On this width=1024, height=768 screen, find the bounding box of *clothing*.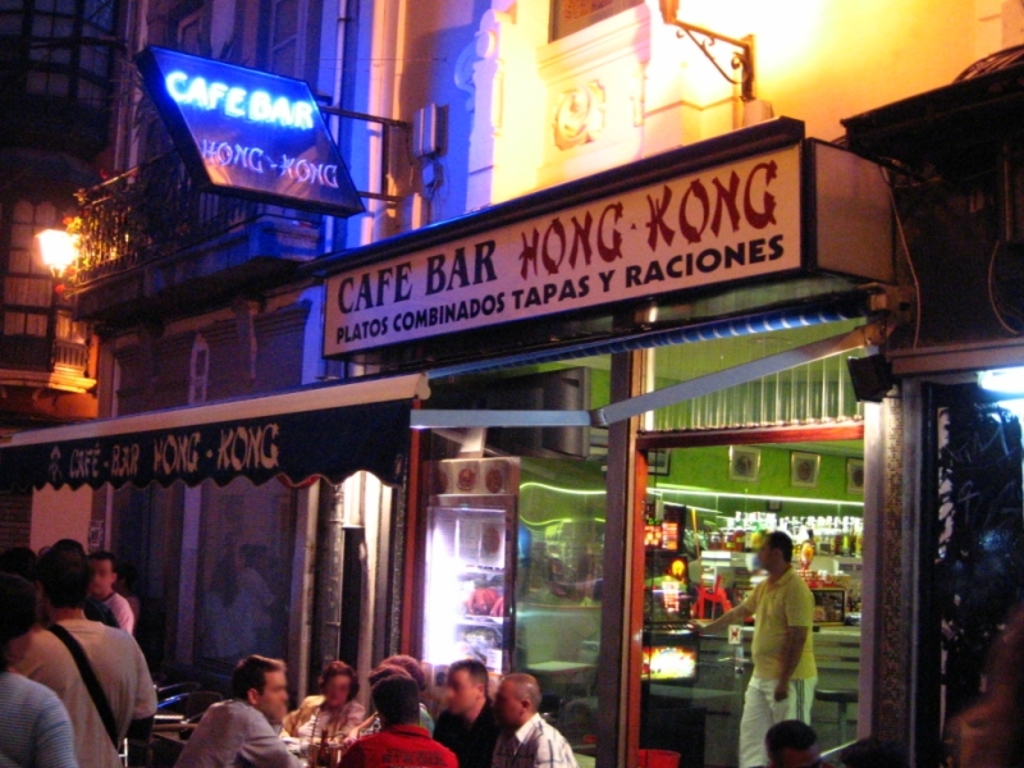
Bounding box: pyautogui.locateOnScreen(282, 690, 365, 755).
